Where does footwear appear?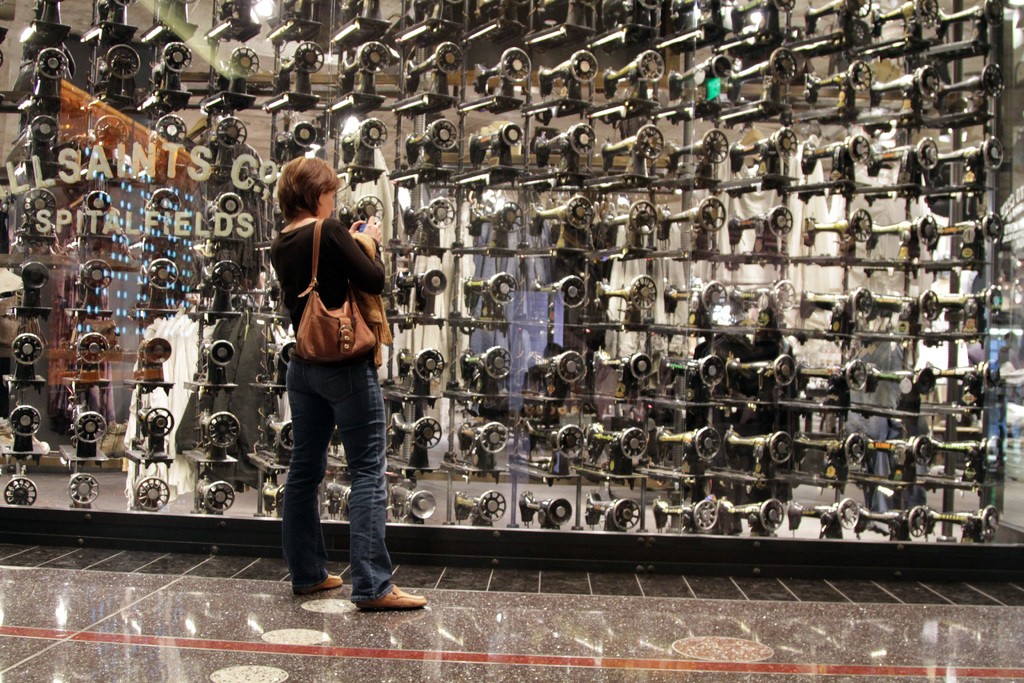
Appears at x1=295 y1=573 x2=340 y2=598.
